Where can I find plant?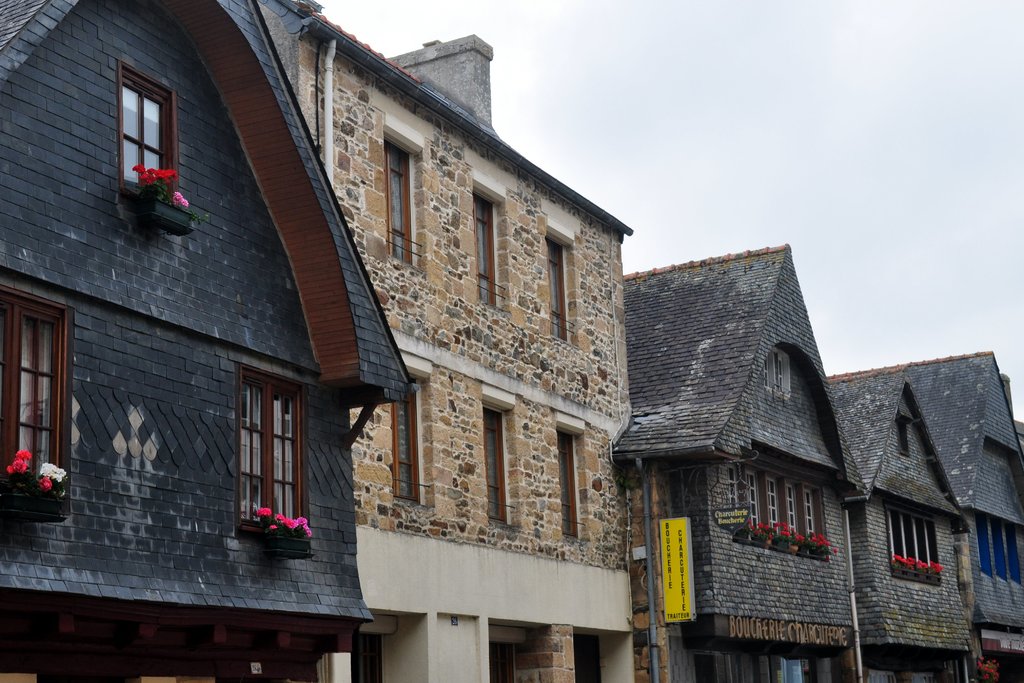
You can find it at box=[278, 508, 298, 533].
